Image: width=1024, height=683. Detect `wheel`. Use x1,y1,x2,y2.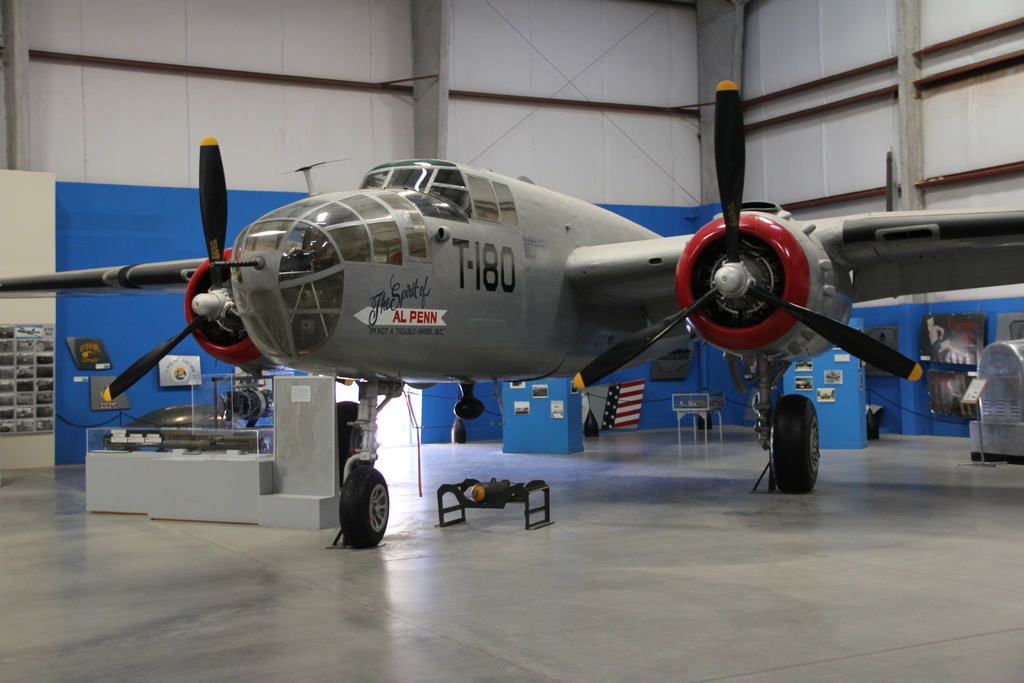
773,393,820,493.
